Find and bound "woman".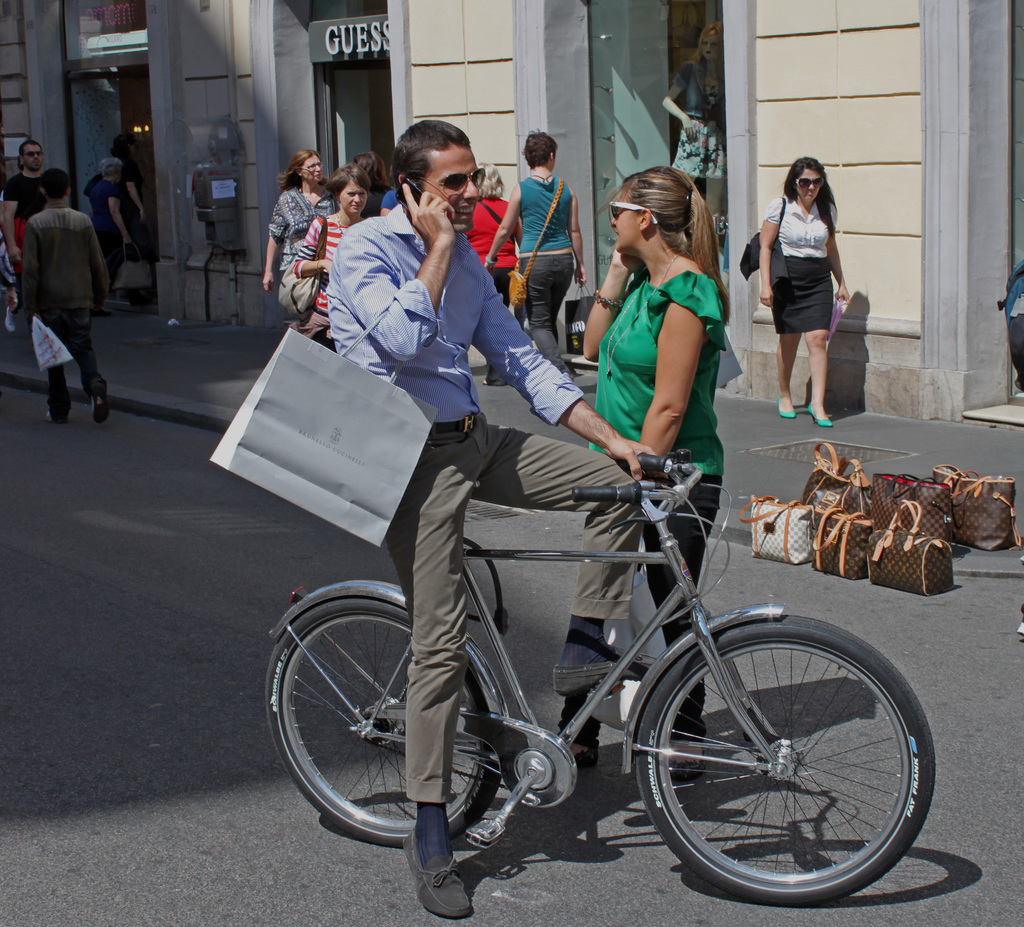
Bound: 354 154 387 212.
